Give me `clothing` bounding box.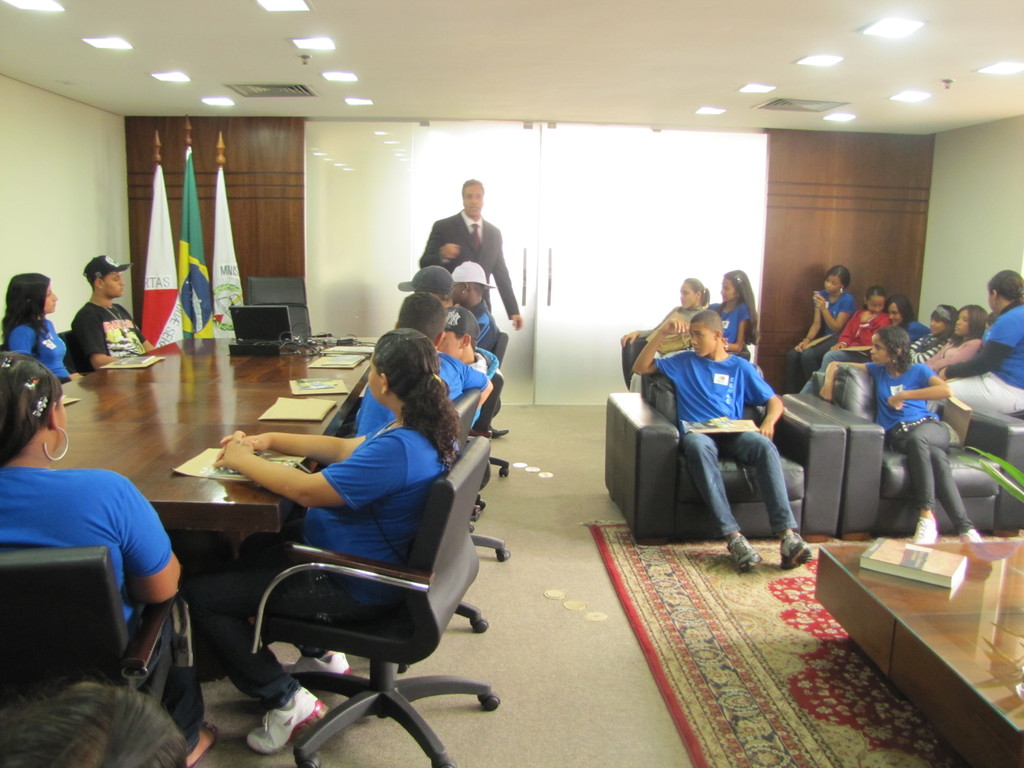
[473,300,503,331].
